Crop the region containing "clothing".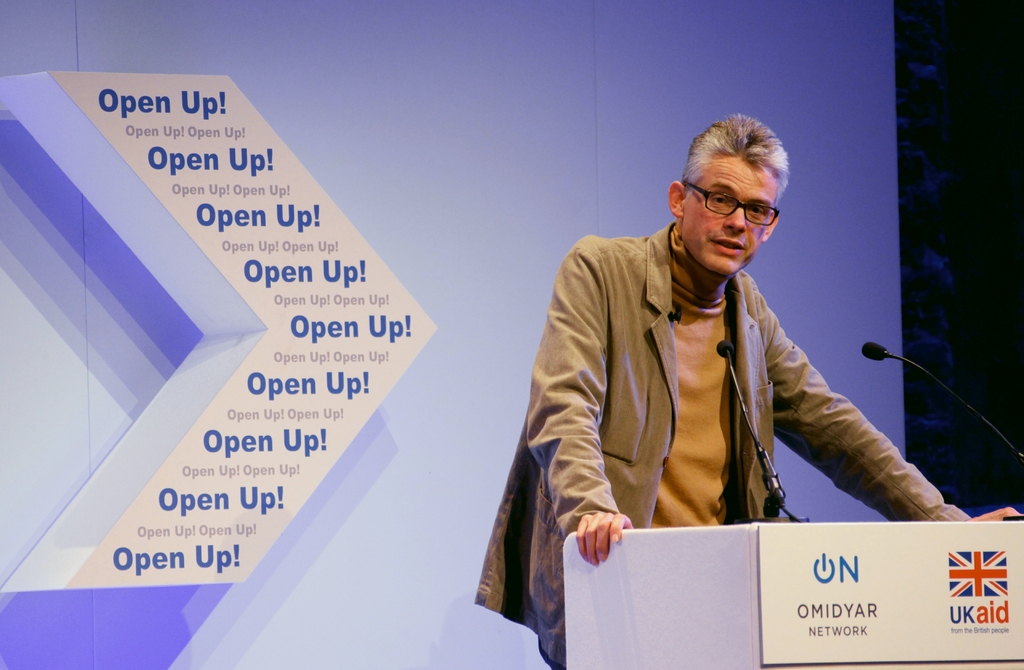
Crop region: rect(499, 199, 874, 593).
